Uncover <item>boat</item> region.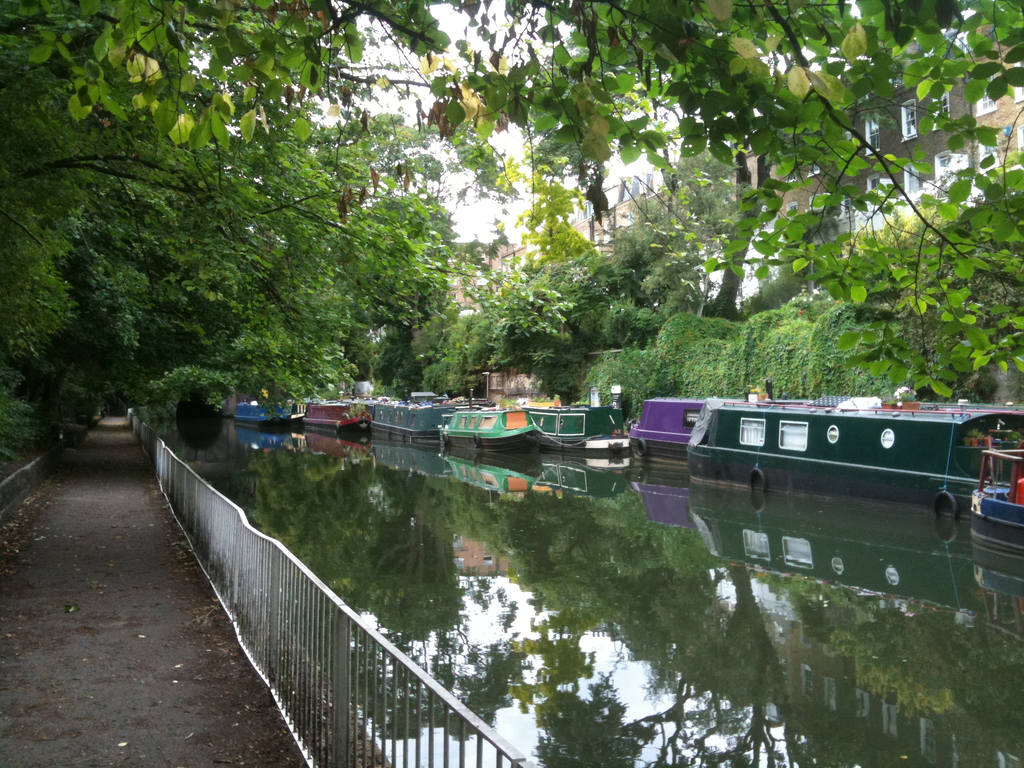
Uncovered: crop(686, 403, 1023, 499).
